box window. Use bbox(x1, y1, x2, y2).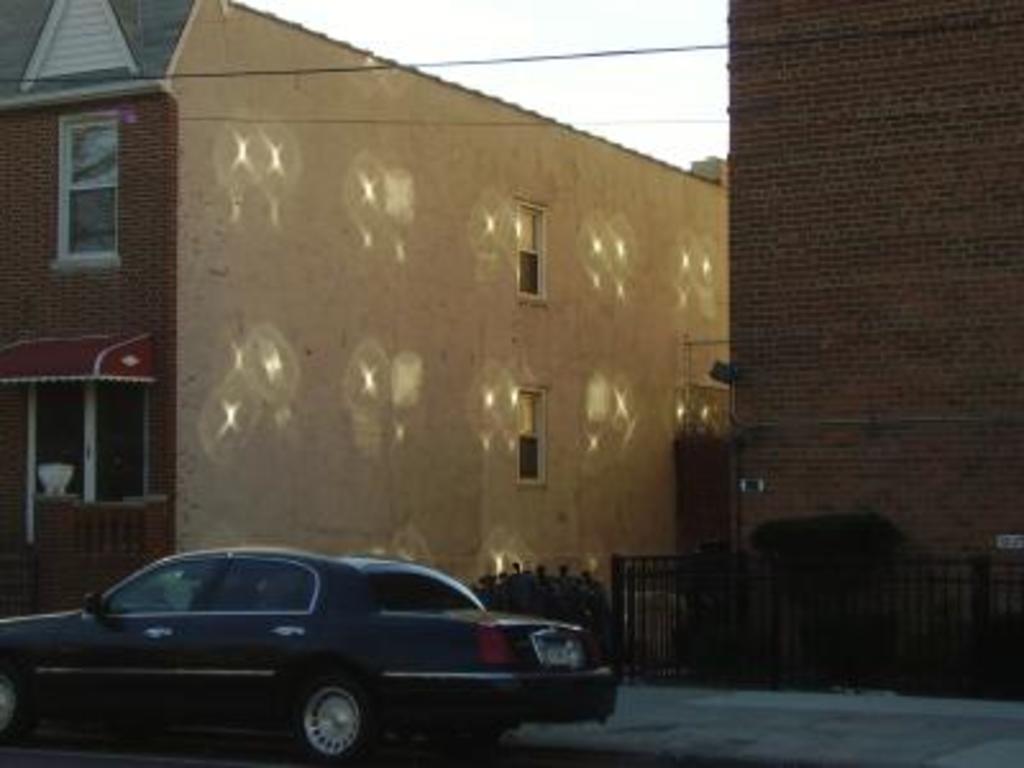
bbox(54, 115, 123, 269).
